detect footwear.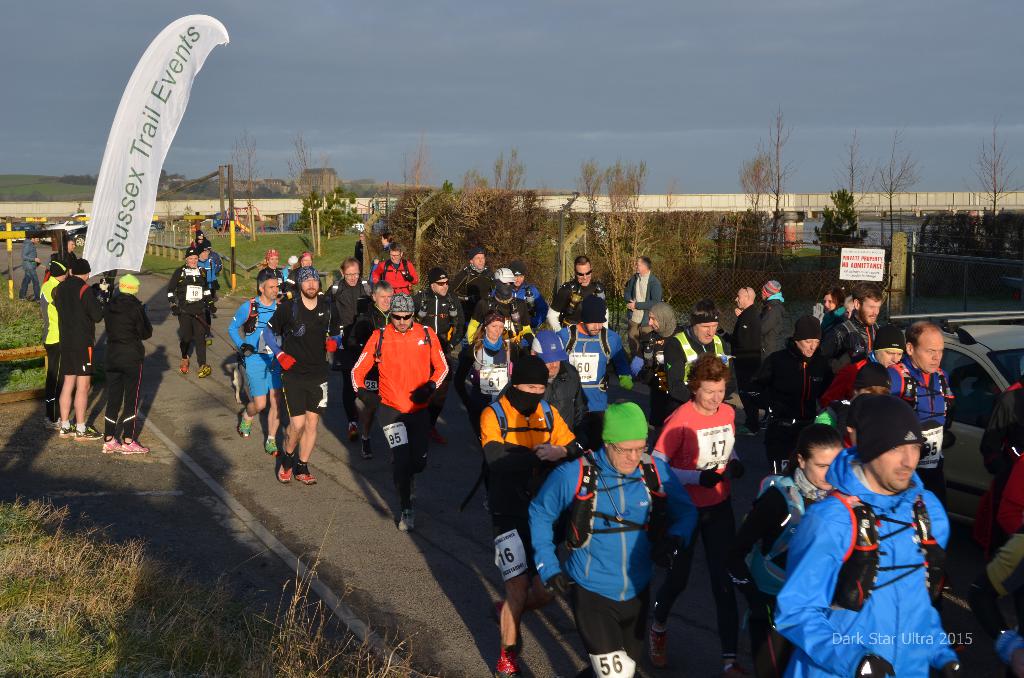
Detected at <box>347,425,358,444</box>.
